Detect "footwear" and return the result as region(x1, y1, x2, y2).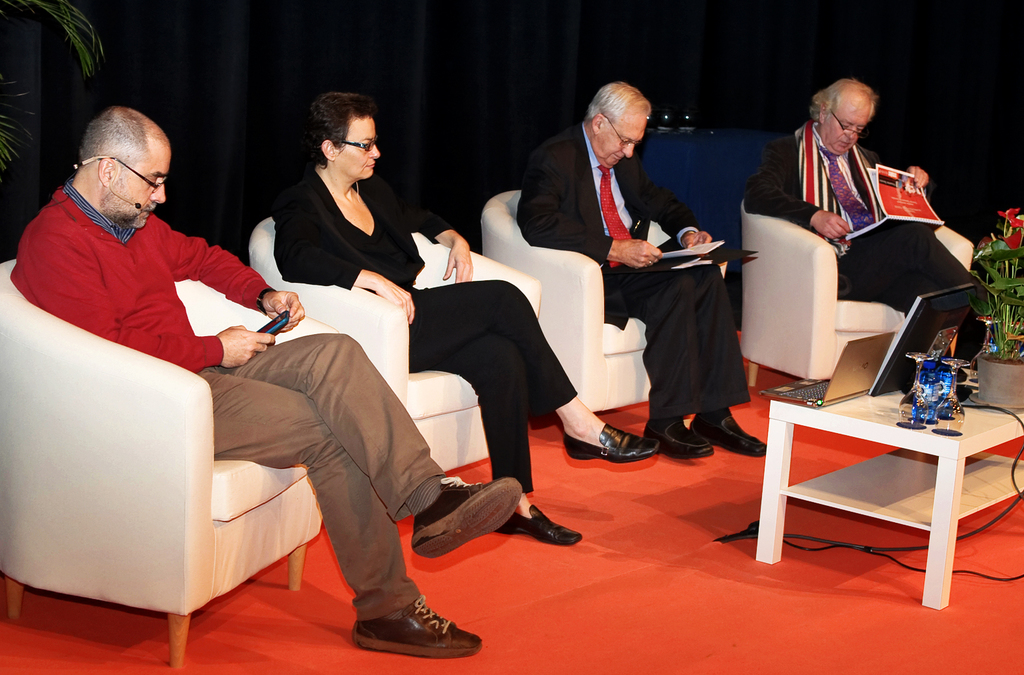
region(564, 424, 662, 462).
